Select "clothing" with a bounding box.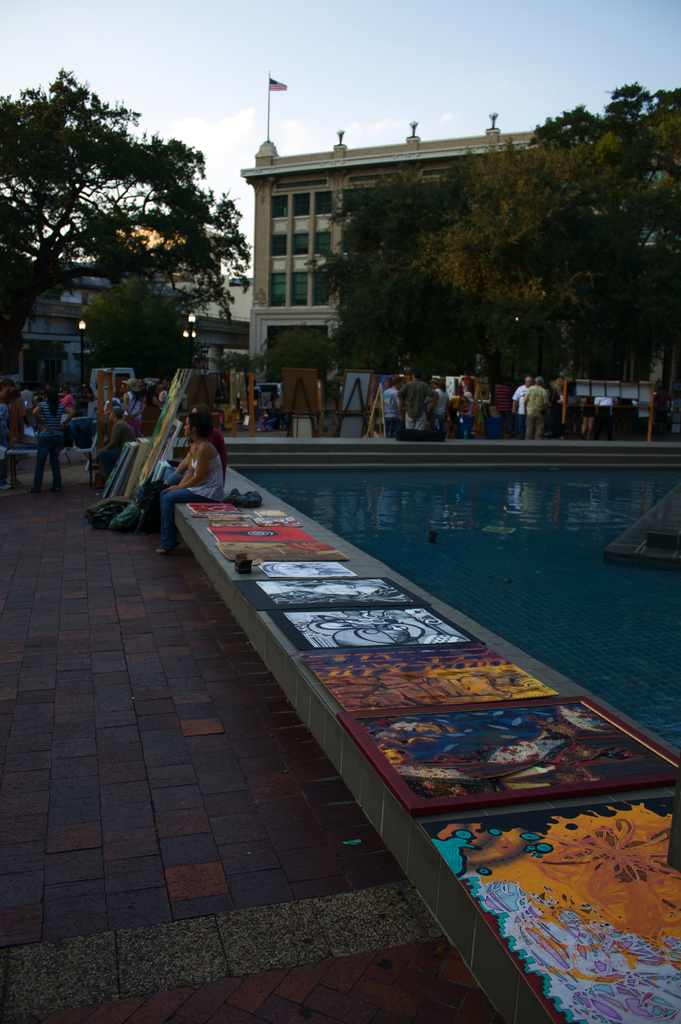
400 380 431 428.
